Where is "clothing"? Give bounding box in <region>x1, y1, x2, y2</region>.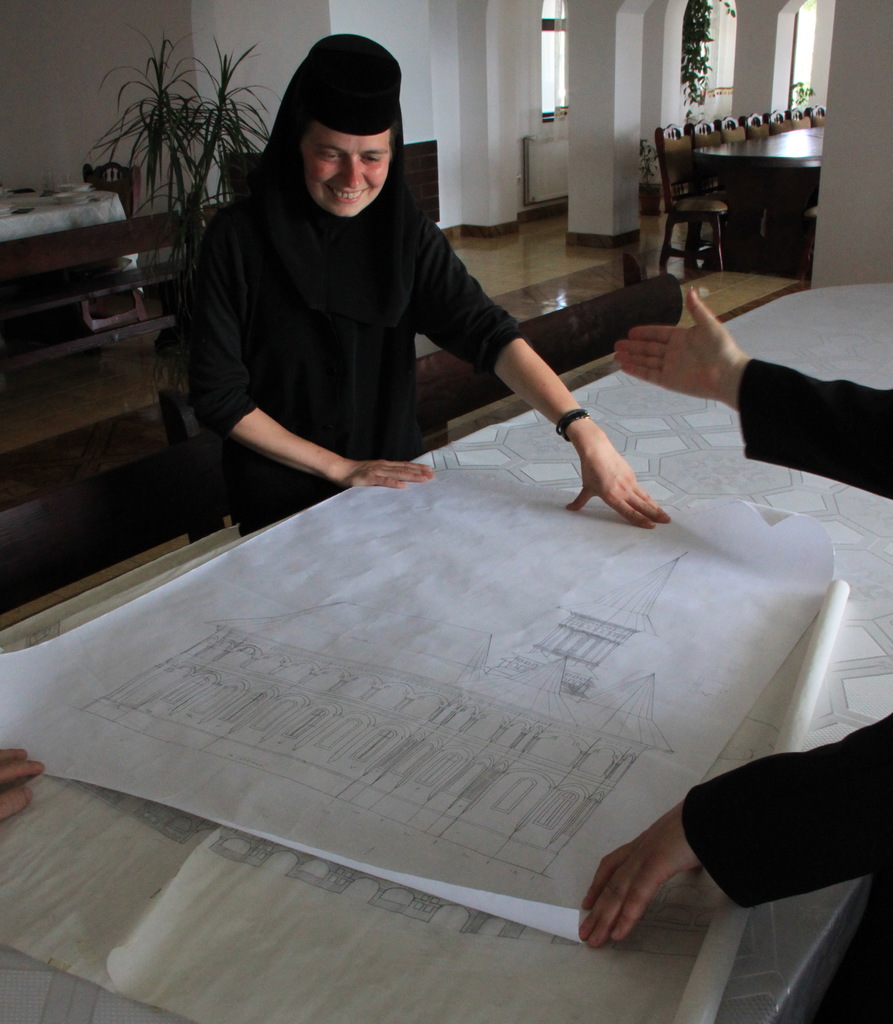
<region>184, 37, 519, 535</region>.
